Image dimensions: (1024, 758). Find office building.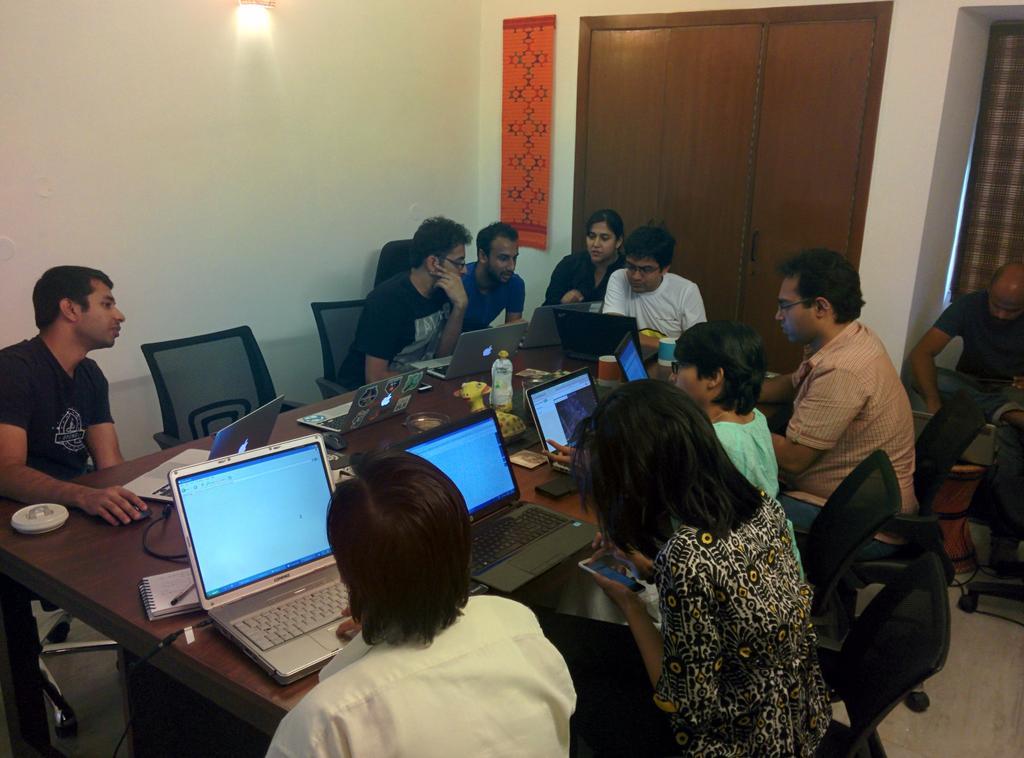
0,43,883,757.
